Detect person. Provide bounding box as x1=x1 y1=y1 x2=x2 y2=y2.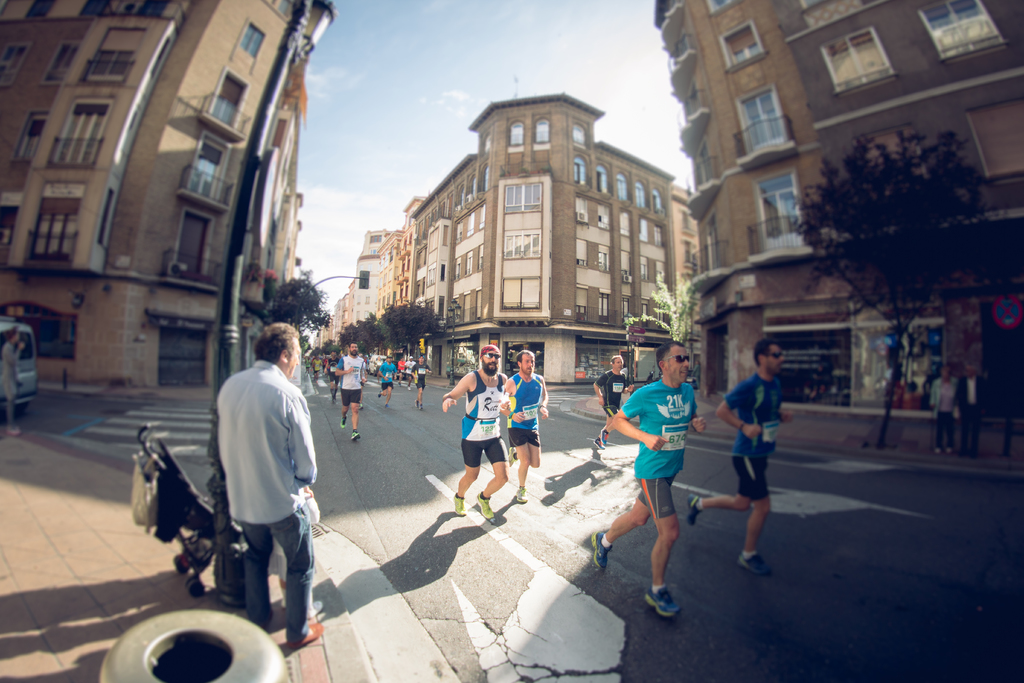
x1=328 y1=335 x2=370 y2=441.
